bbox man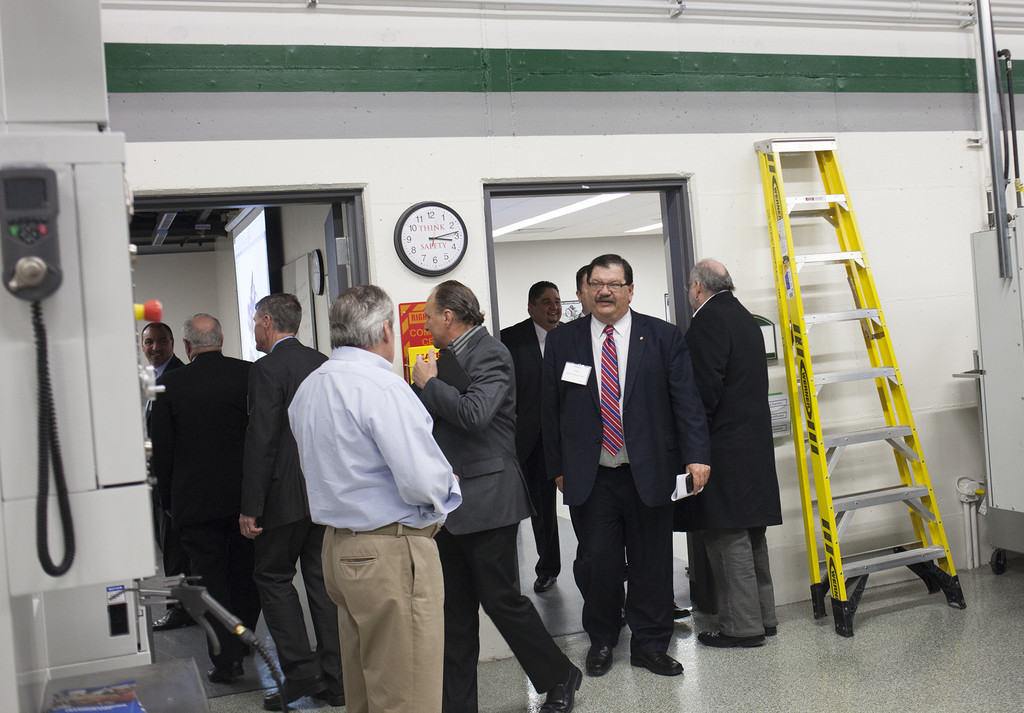
150:313:257:683
